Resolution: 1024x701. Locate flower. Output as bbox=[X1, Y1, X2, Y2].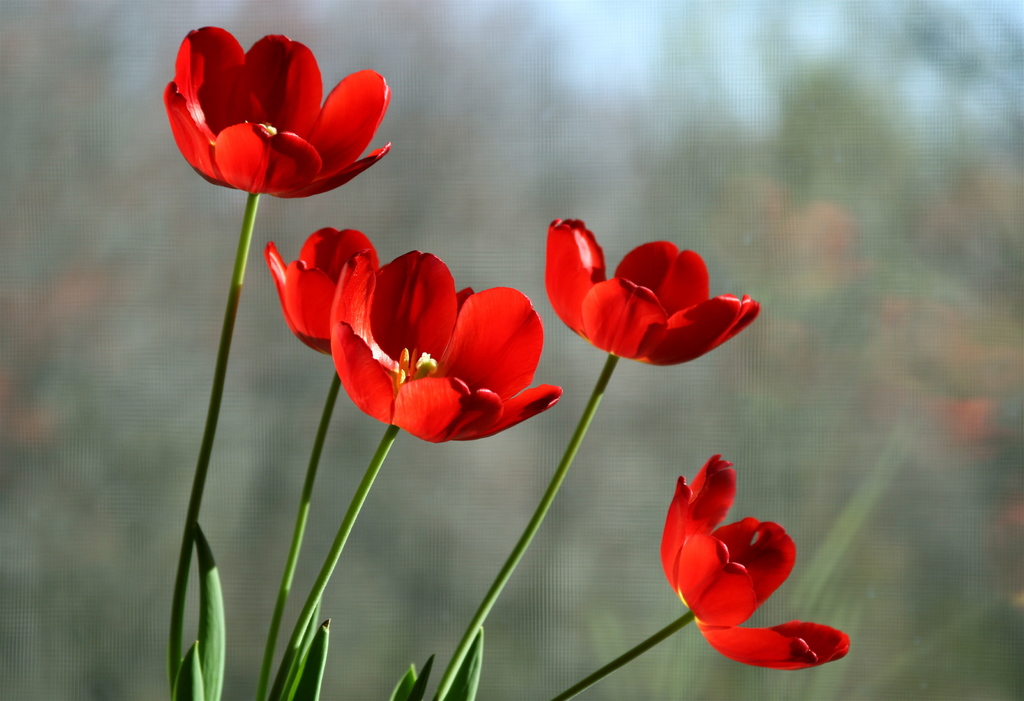
bbox=[543, 213, 766, 368].
